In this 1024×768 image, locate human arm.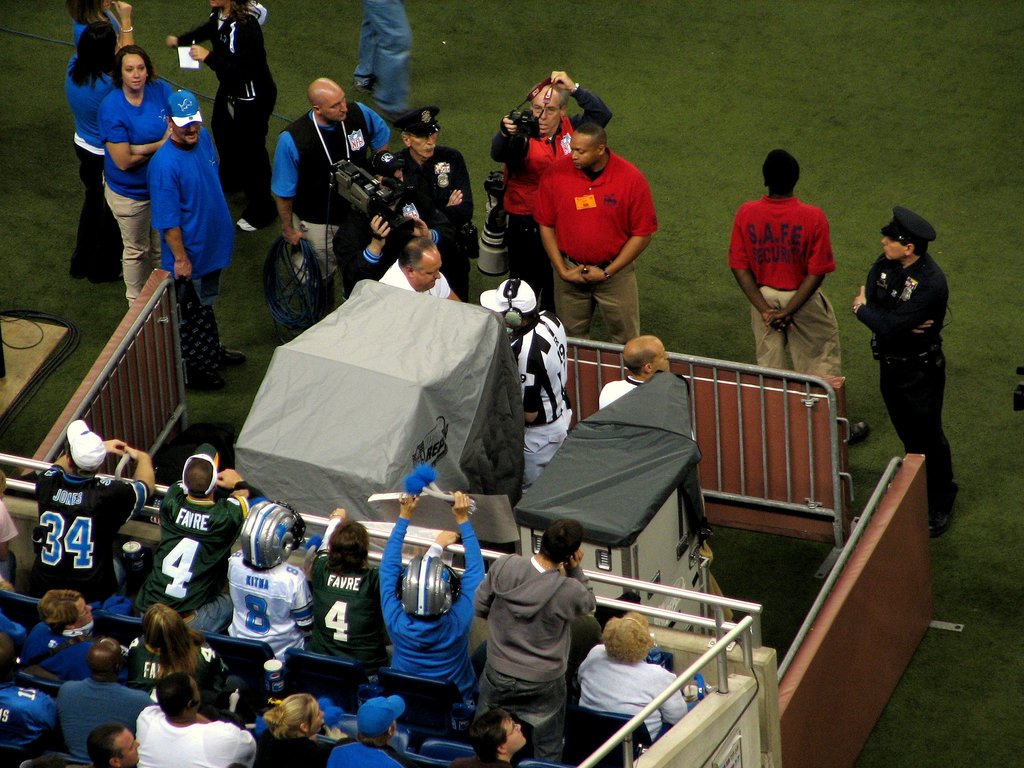
Bounding box: x1=96 y1=103 x2=144 y2=172.
